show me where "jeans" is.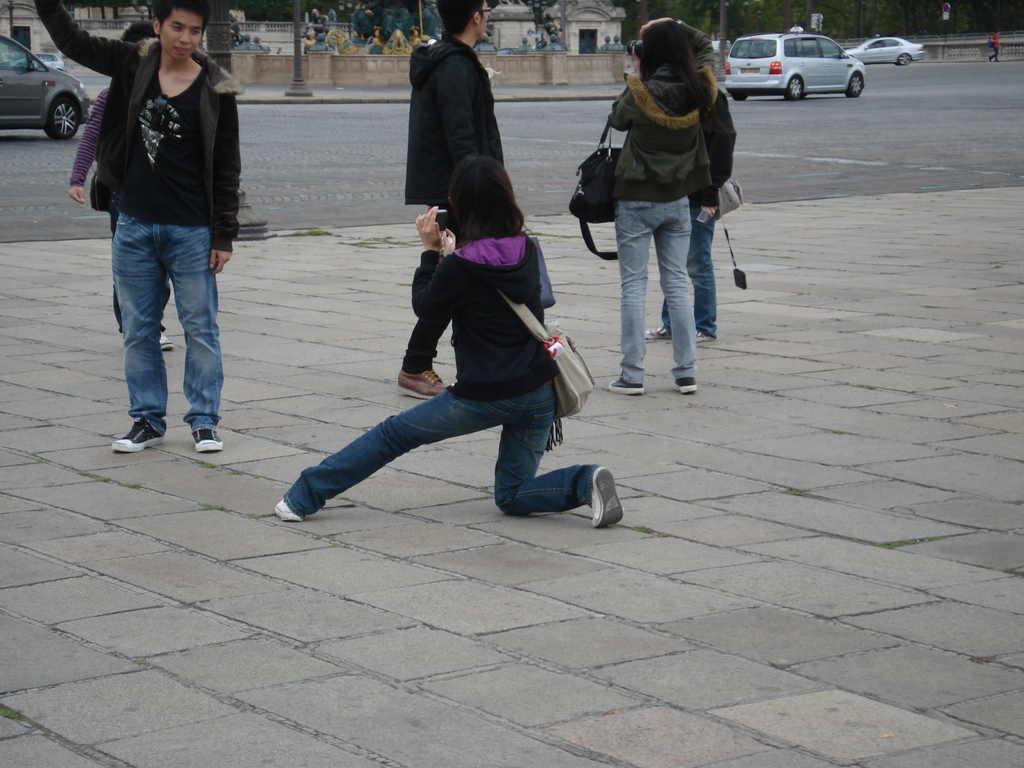
"jeans" is at 280/371/597/507.
